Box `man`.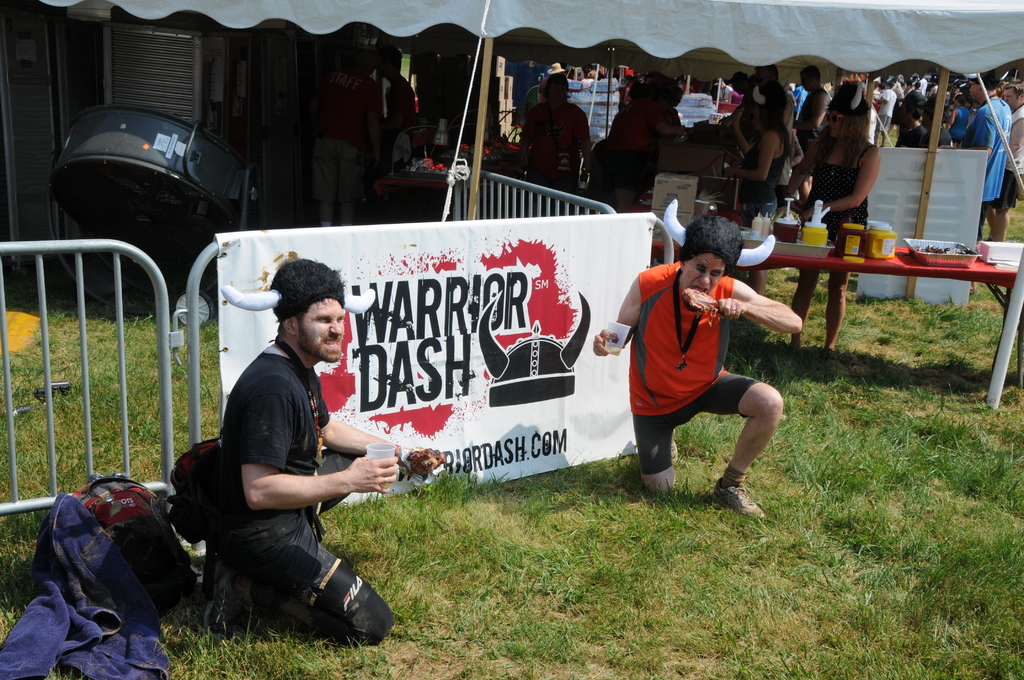
box=[797, 68, 833, 151].
